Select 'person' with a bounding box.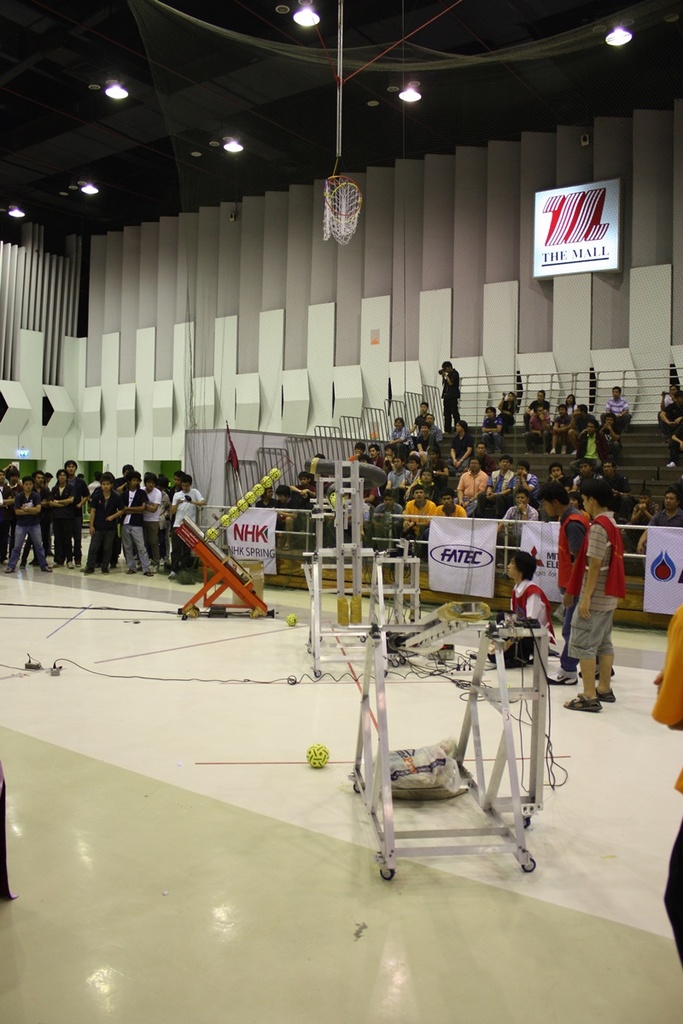
(558,465,641,725).
